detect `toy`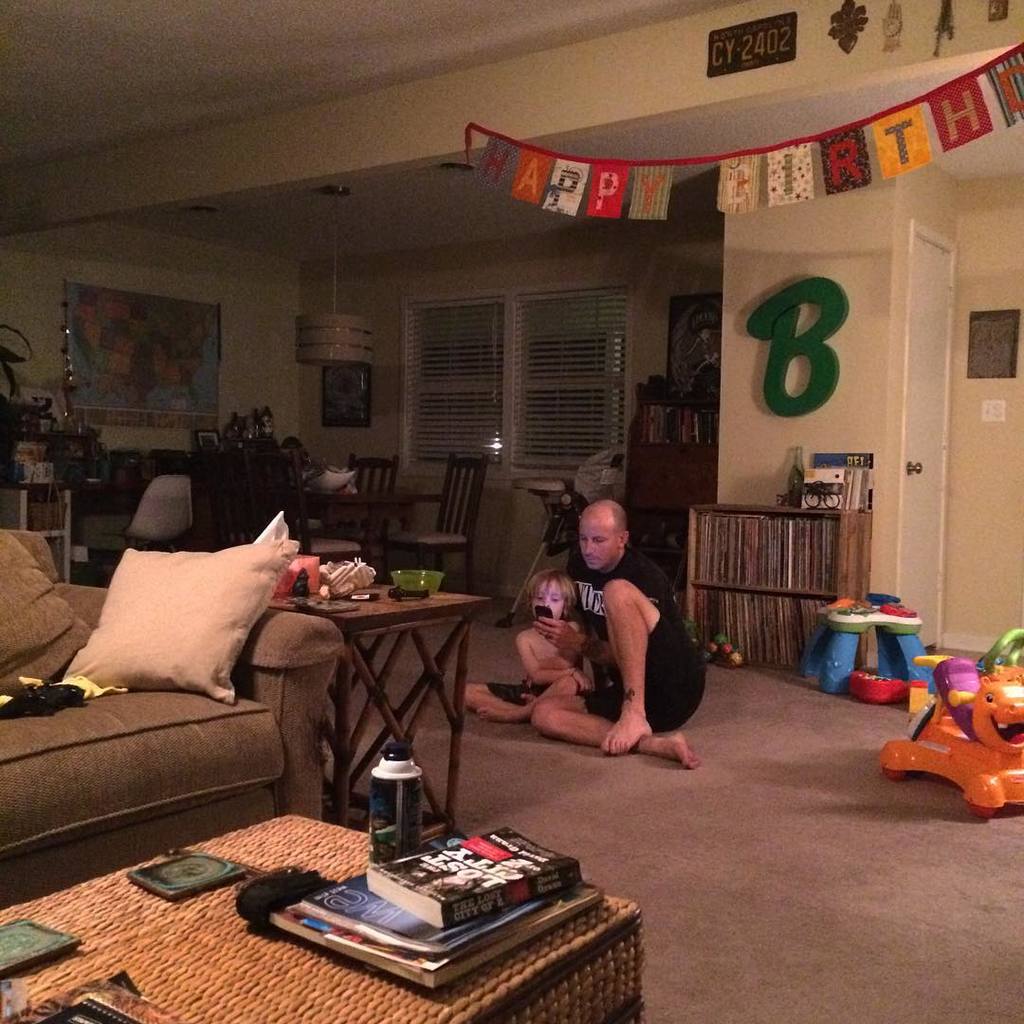
[872, 645, 1023, 834]
